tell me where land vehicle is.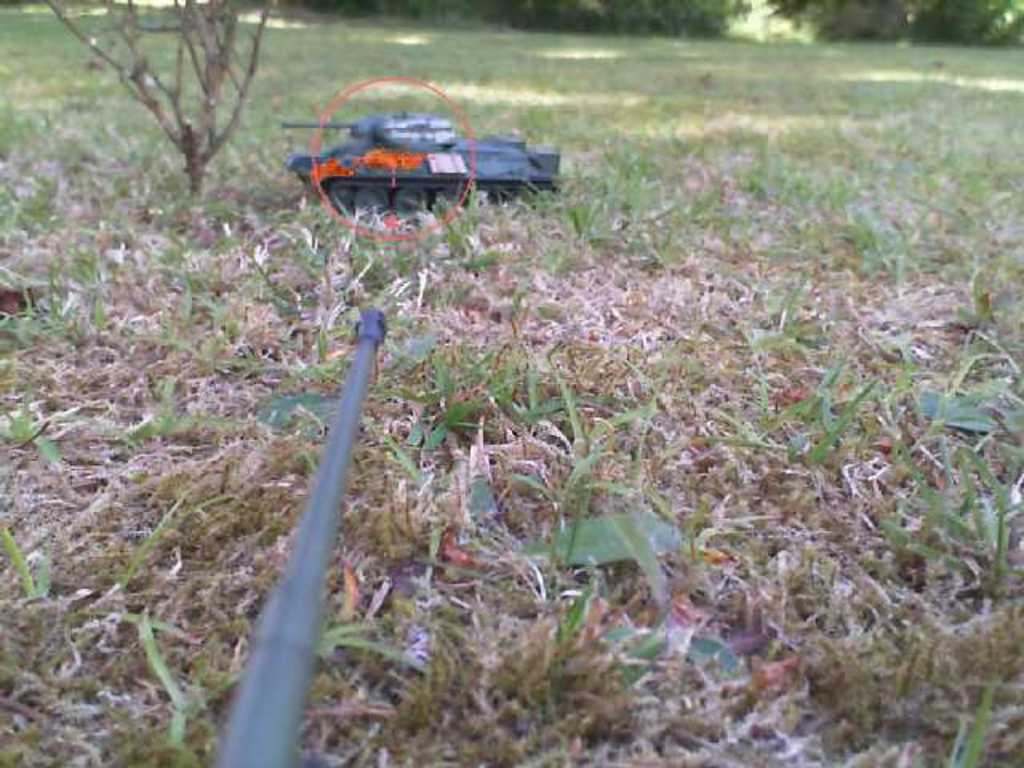
land vehicle is at pyautogui.locateOnScreen(267, 93, 606, 218).
